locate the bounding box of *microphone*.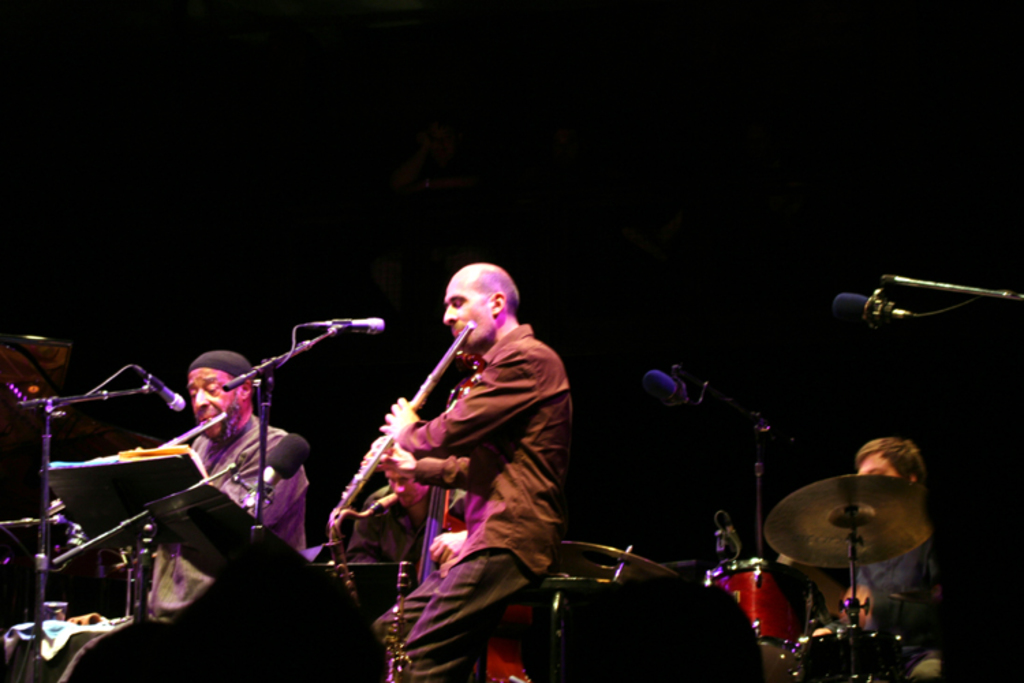
Bounding box: {"left": 834, "top": 290, "right": 913, "bottom": 326}.
